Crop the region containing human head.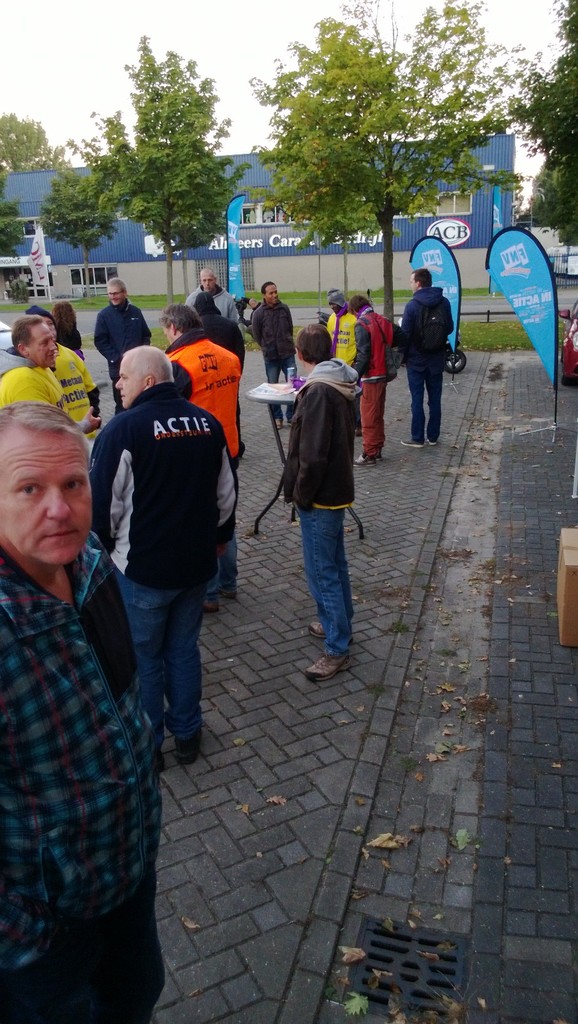
Crop region: (x1=197, y1=266, x2=220, y2=289).
